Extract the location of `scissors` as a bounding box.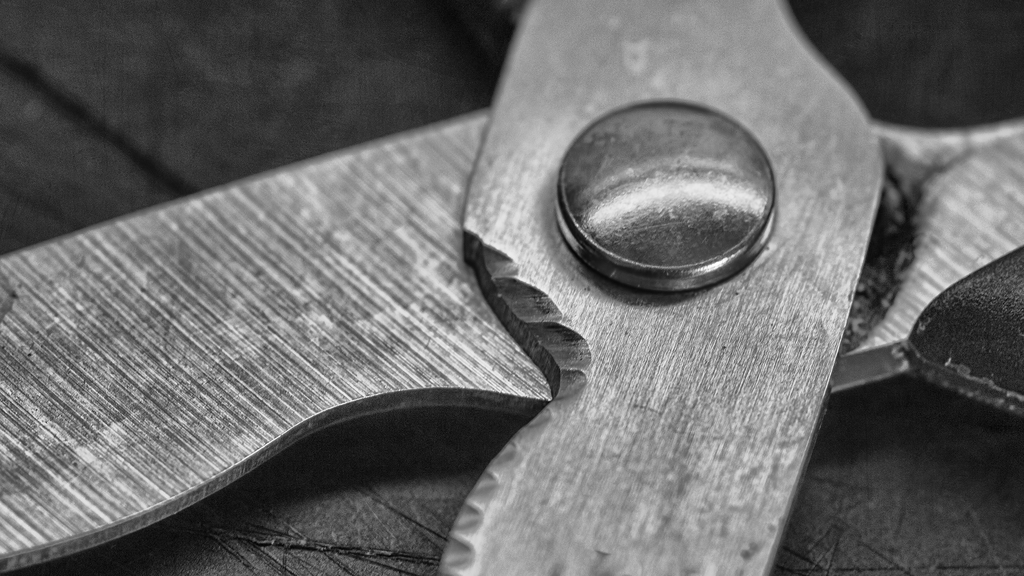
x1=0 y1=0 x2=1023 y2=575.
